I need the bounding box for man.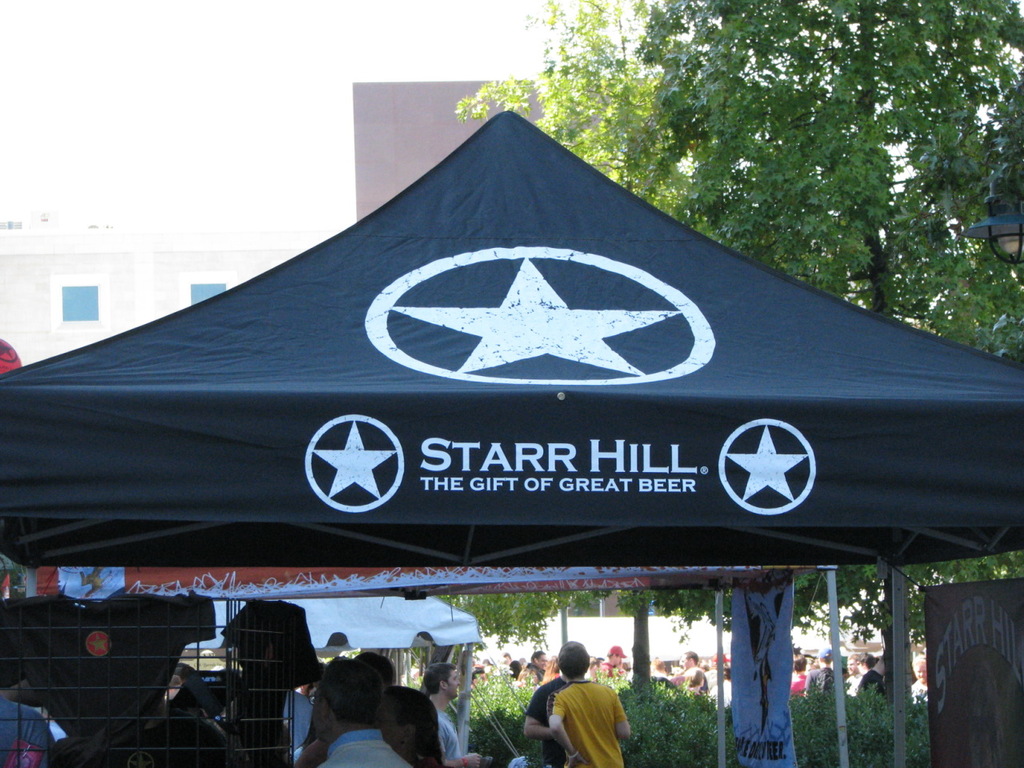
Here it is: 805,649,833,699.
